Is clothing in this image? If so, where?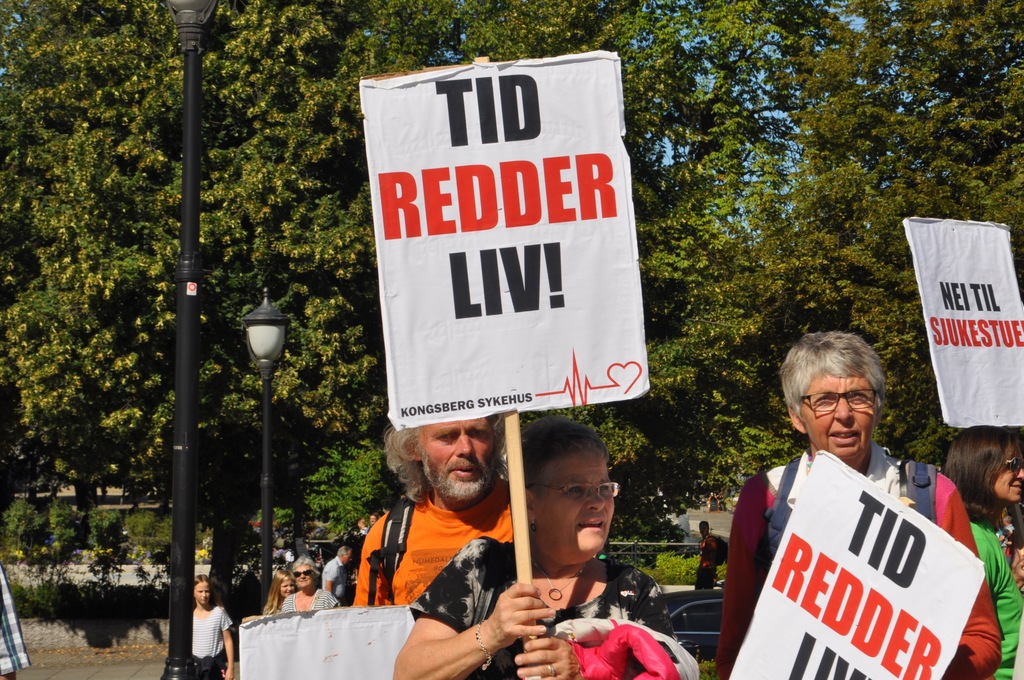
Yes, at rect(730, 418, 982, 671).
